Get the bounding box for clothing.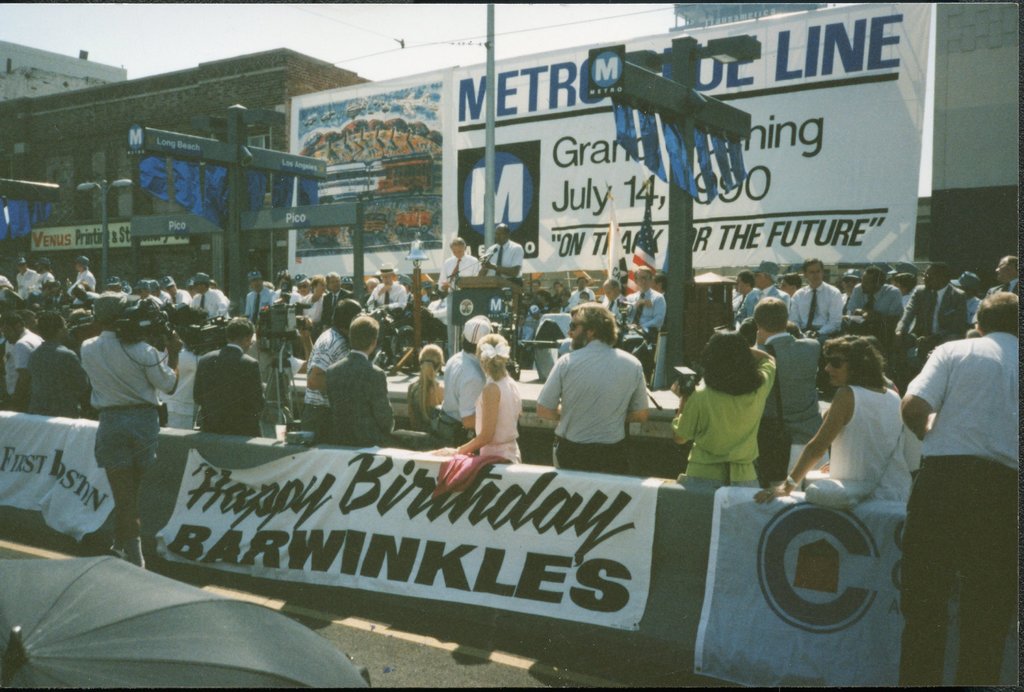
408, 379, 431, 433.
